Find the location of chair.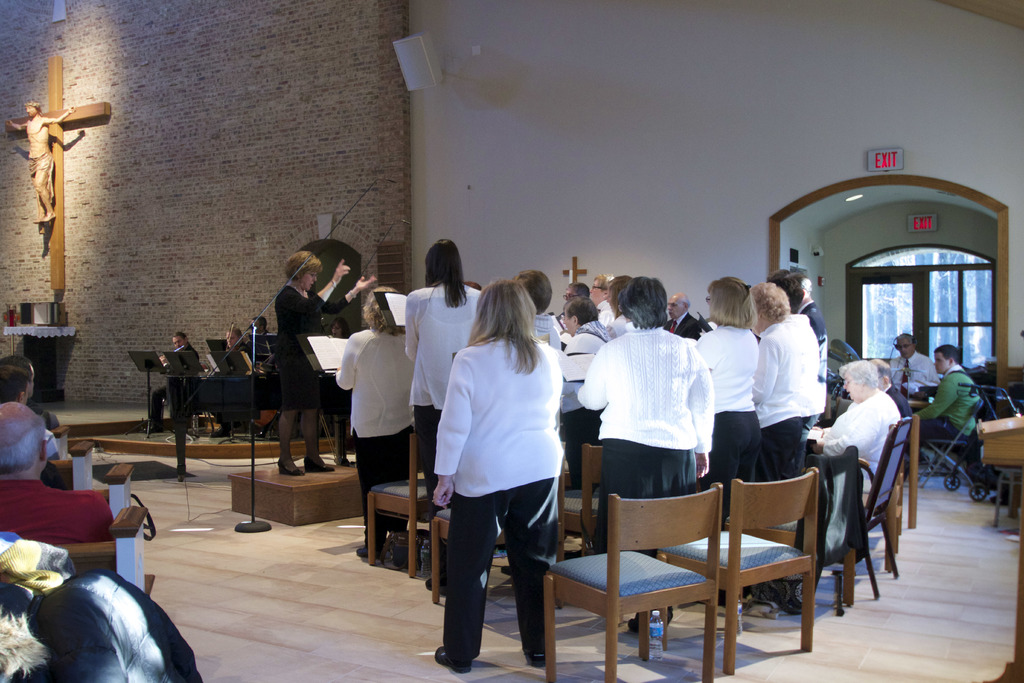
Location: box=[540, 479, 716, 682].
